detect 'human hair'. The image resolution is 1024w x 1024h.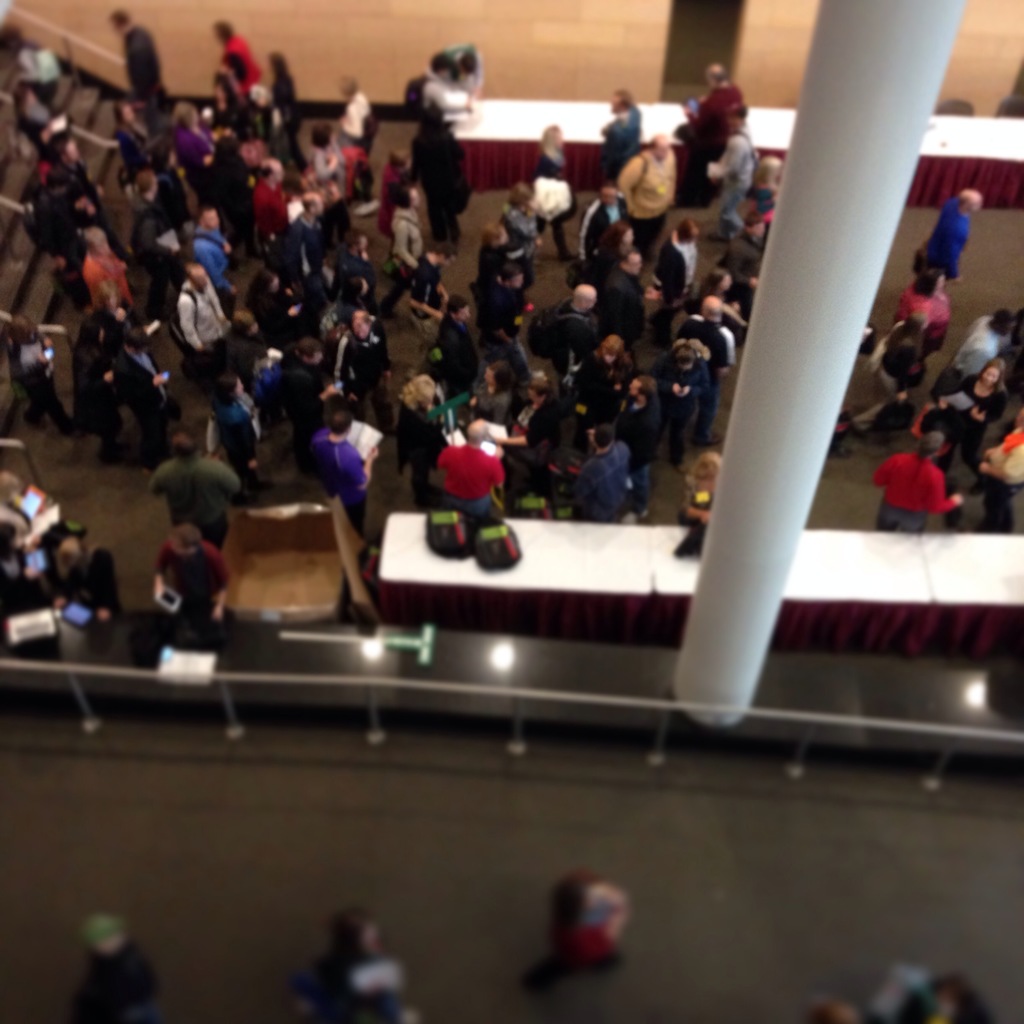
(x1=326, y1=413, x2=347, y2=442).
